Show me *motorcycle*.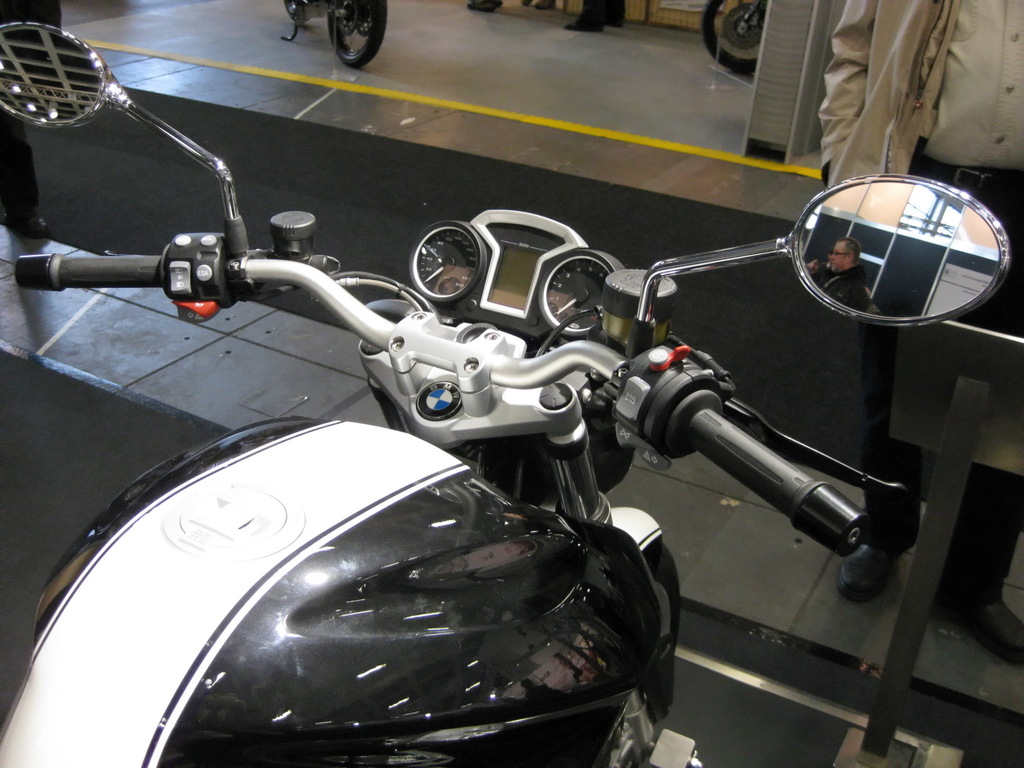
*motorcycle* is here: locate(280, 0, 387, 74).
